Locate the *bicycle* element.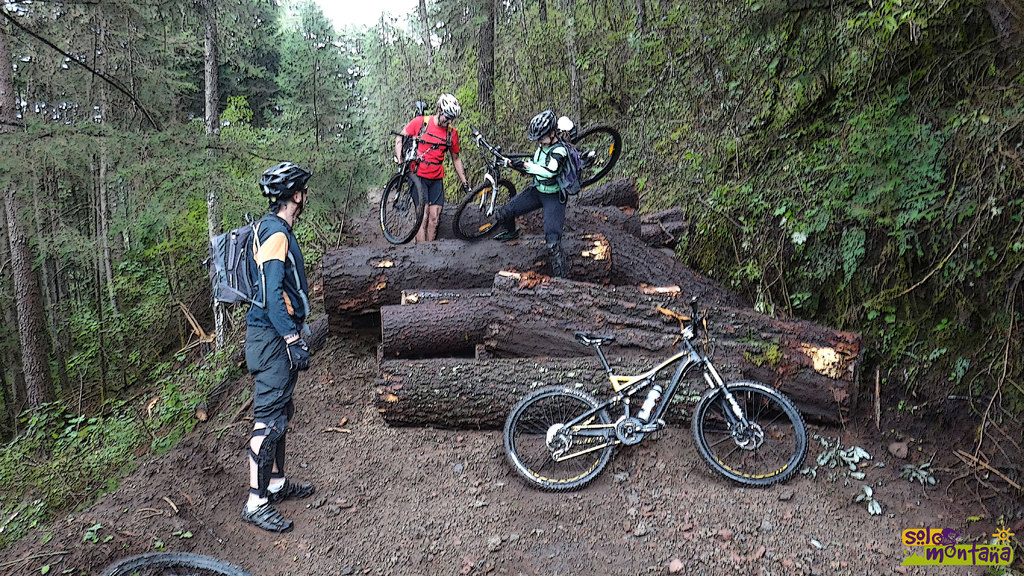
Element bbox: rect(375, 128, 442, 242).
